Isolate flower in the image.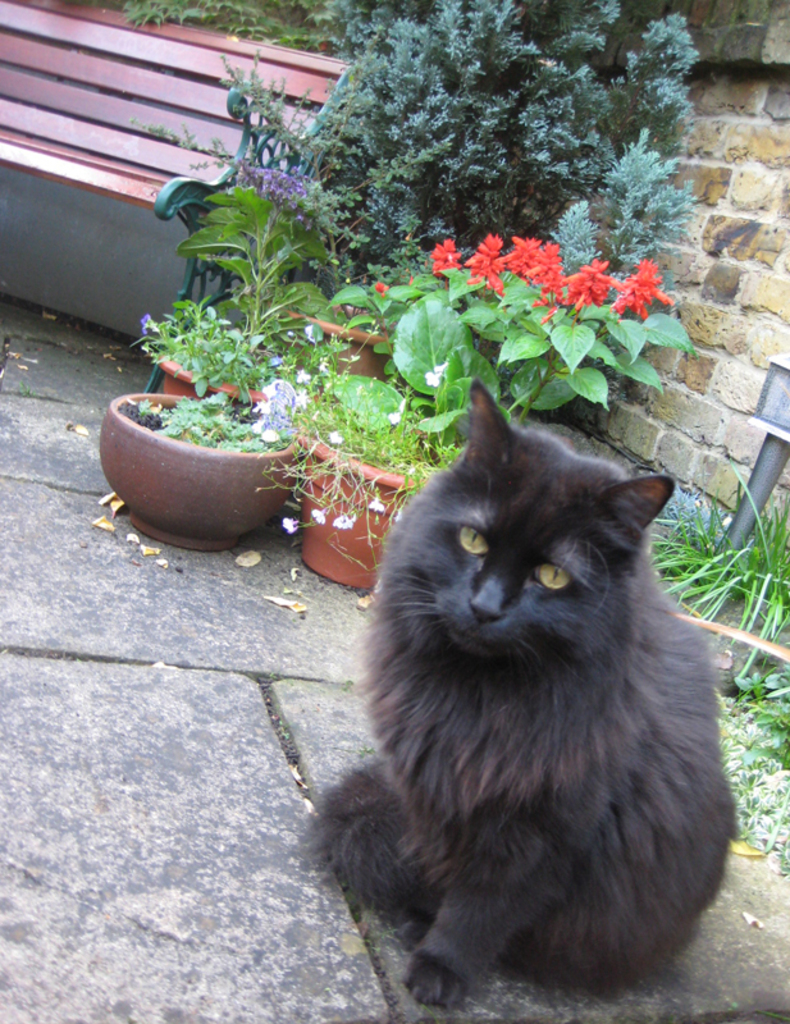
Isolated region: 310 509 326 522.
